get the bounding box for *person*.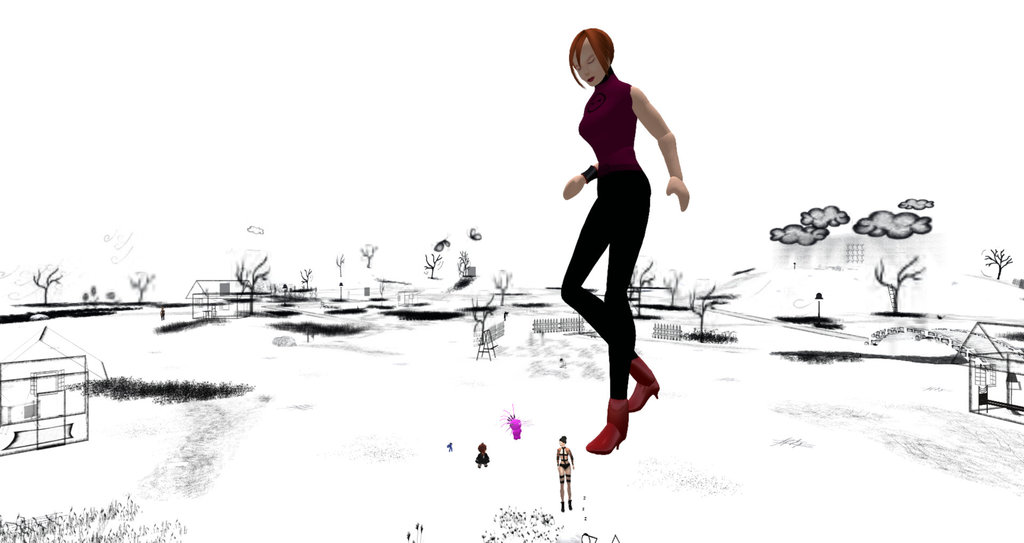
(557, 430, 575, 517).
